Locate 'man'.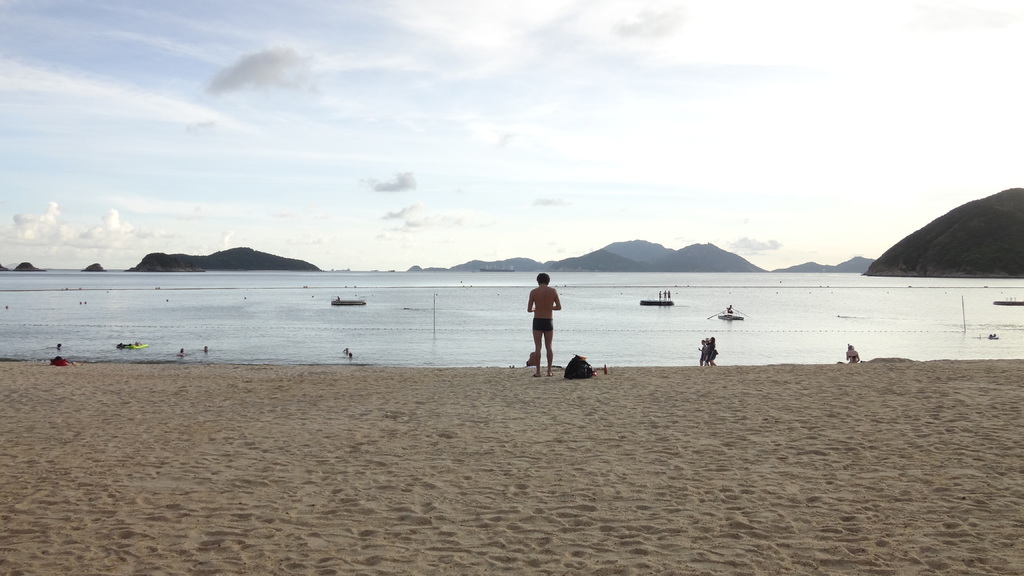
Bounding box: x1=525, y1=271, x2=574, y2=373.
